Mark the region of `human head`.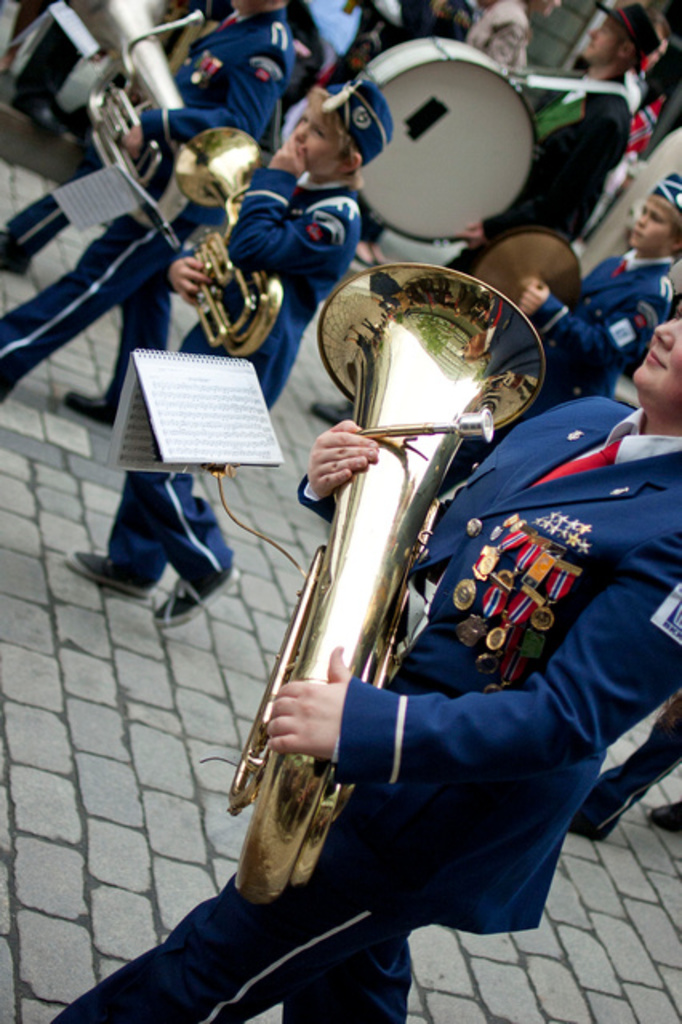
Region: <box>578,13,637,77</box>.
